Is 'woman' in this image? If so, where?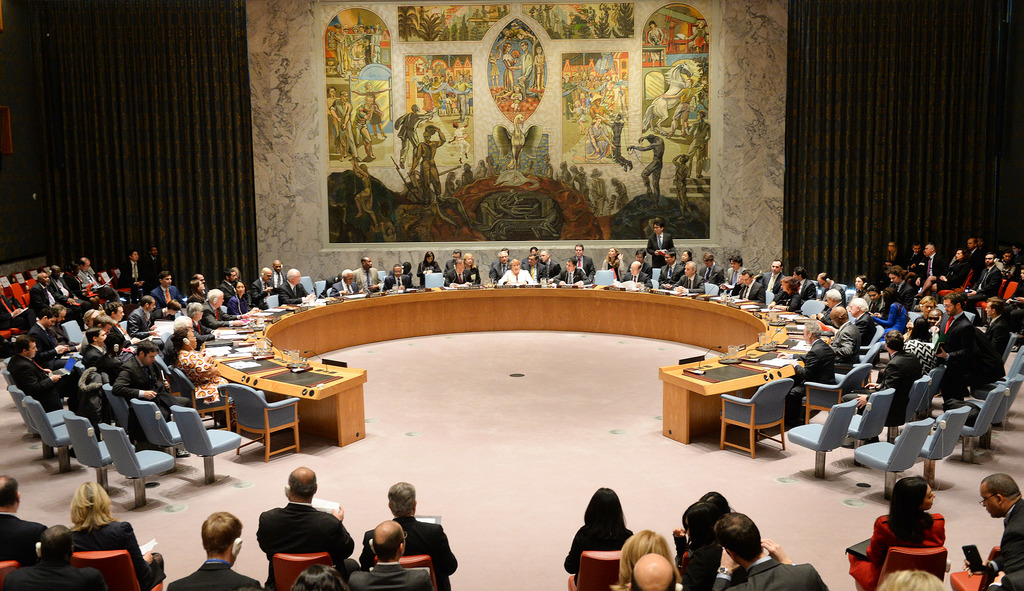
Yes, at x1=619, y1=524, x2=680, y2=590.
